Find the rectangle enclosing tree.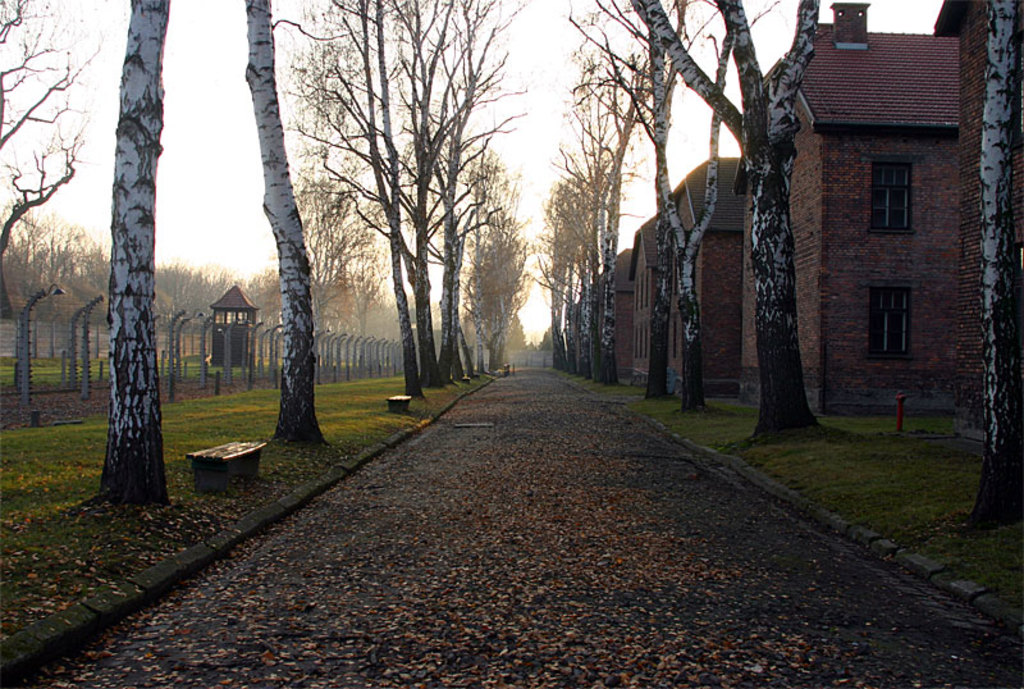
bbox=[588, 0, 723, 415].
